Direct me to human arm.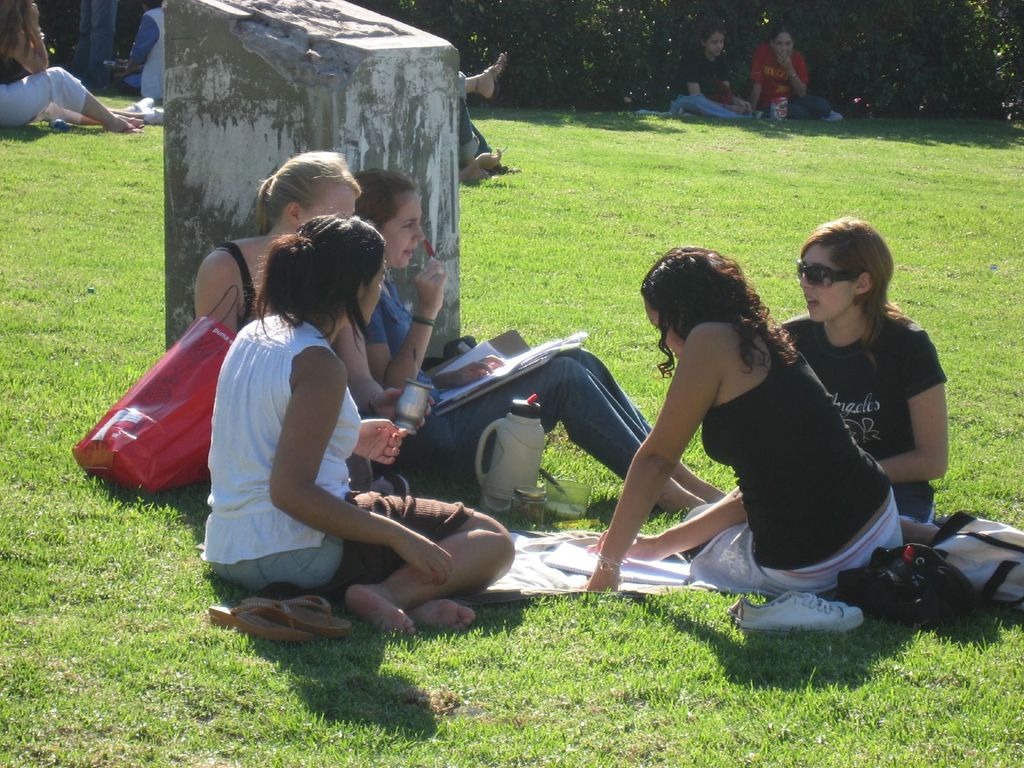
Direction: crop(579, 482, 745, 559).
